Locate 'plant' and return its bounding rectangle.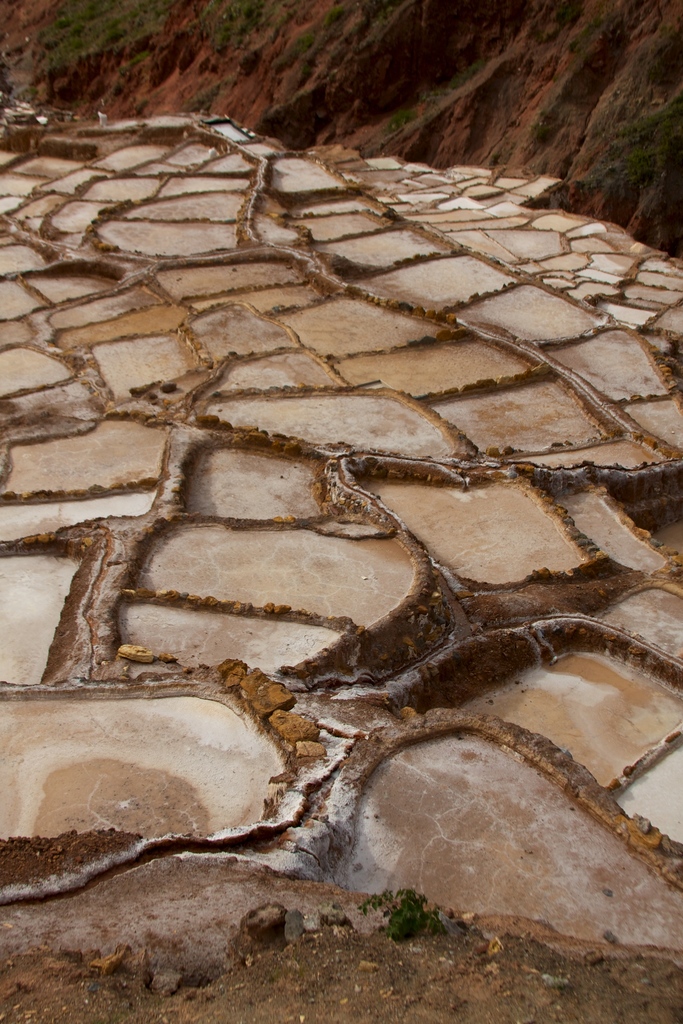
<box>363,883,438,946</box>.
